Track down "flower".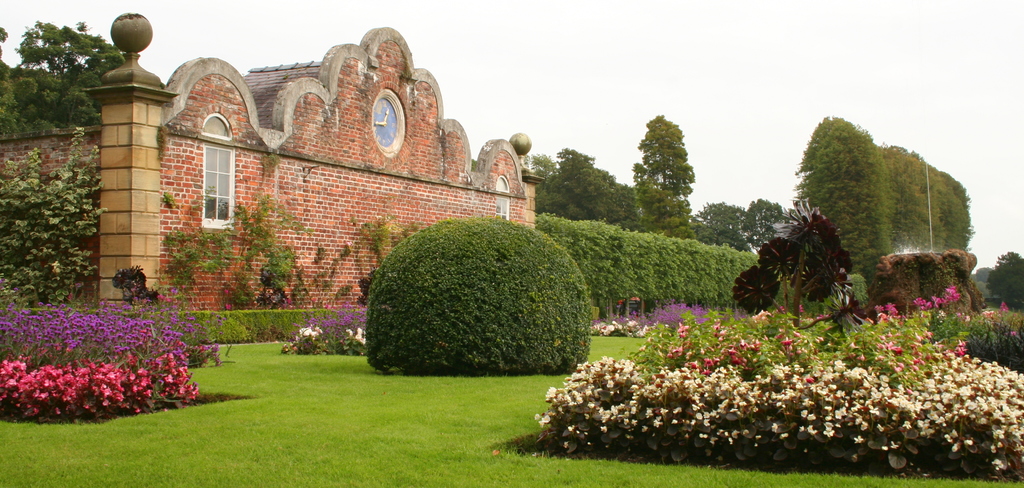
Tracked to 625 322 643 343.
